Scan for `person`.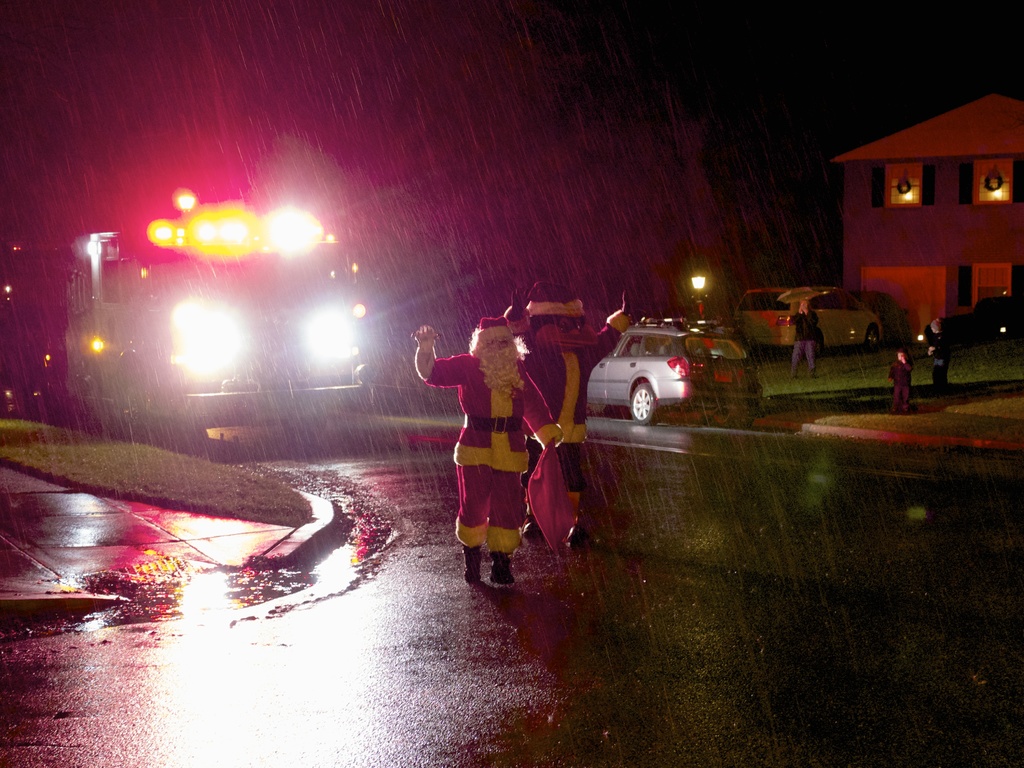
Scan result: bbox=(918, 315, 952, 389).
